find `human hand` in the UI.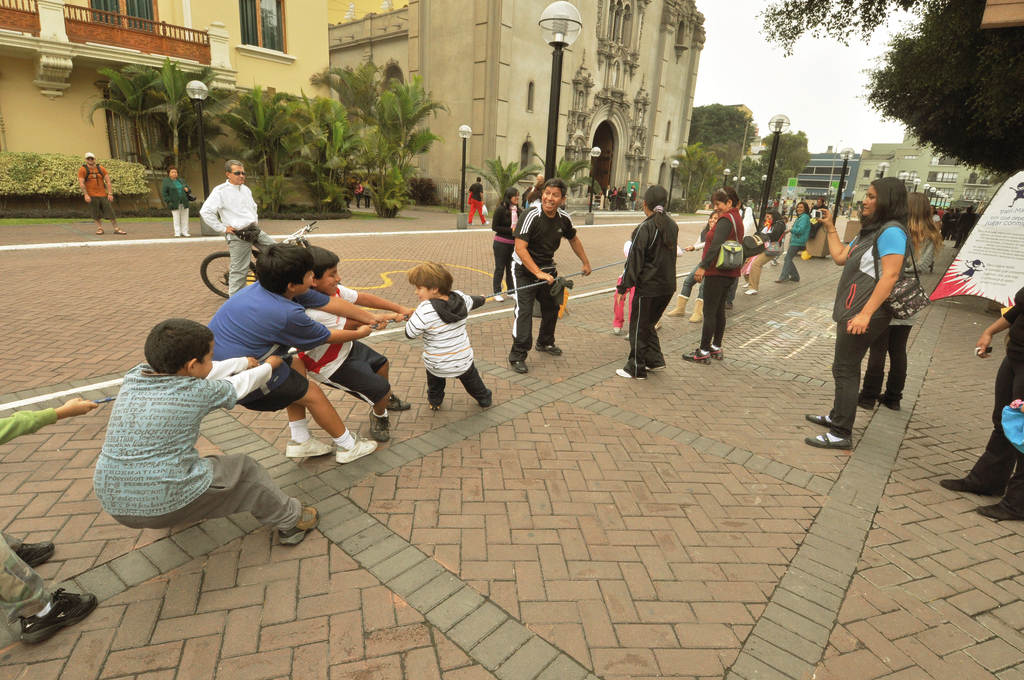
UI element at <box>977,332,992,358</box>.
